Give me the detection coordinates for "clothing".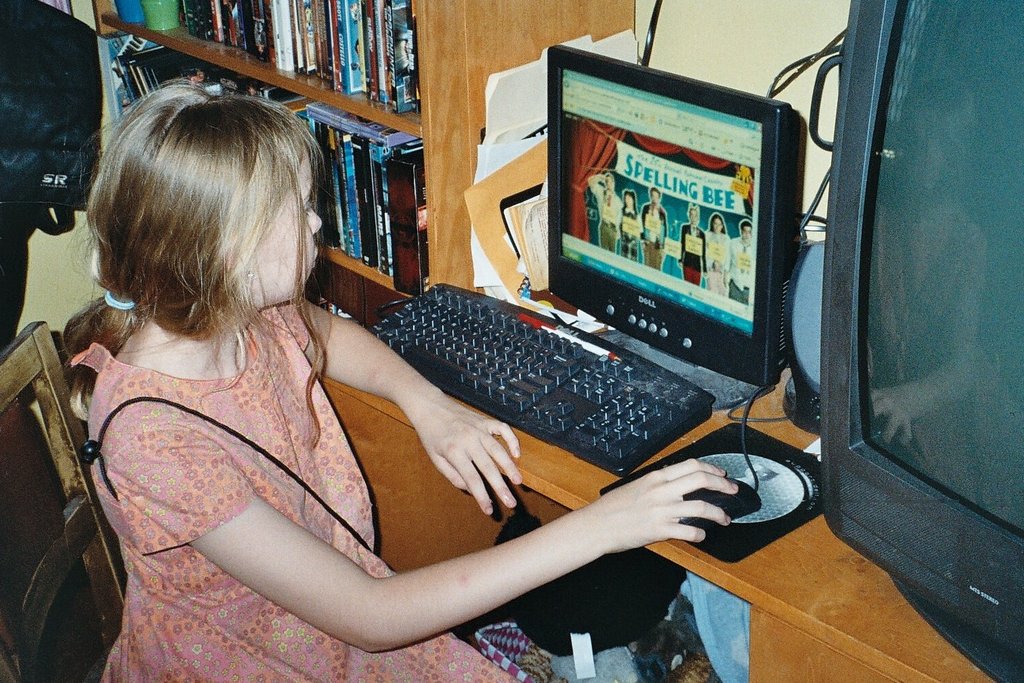
<region>63, 253, 514, 650</region>.
